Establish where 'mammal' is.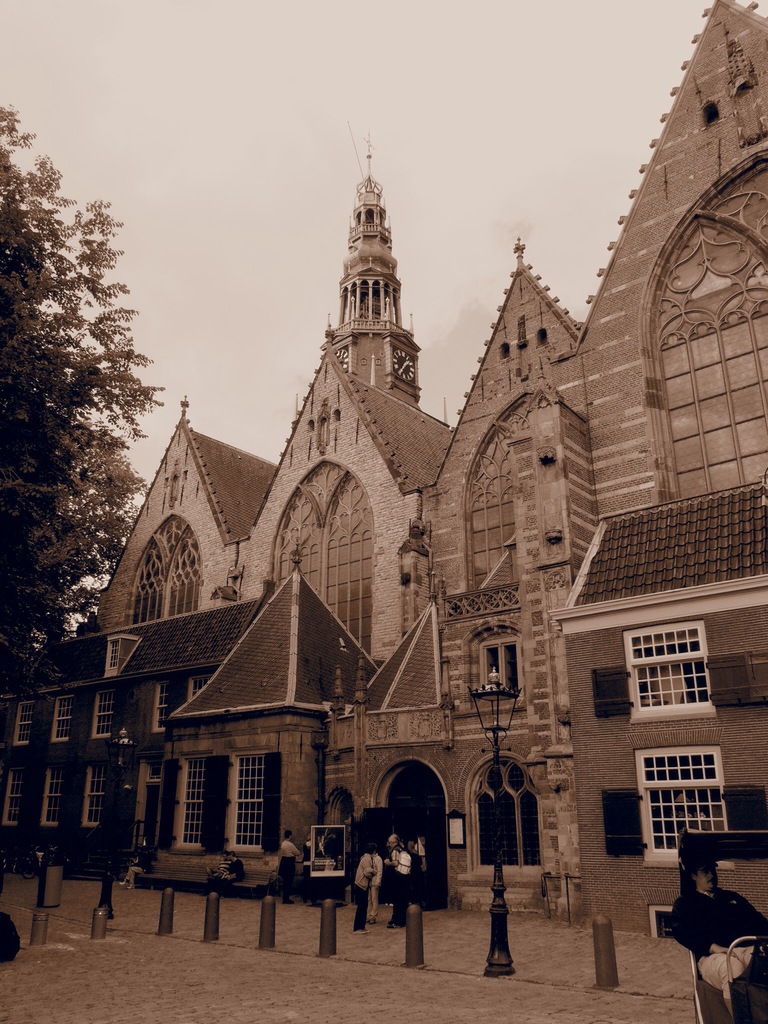
Established at 116 840 147 885.
